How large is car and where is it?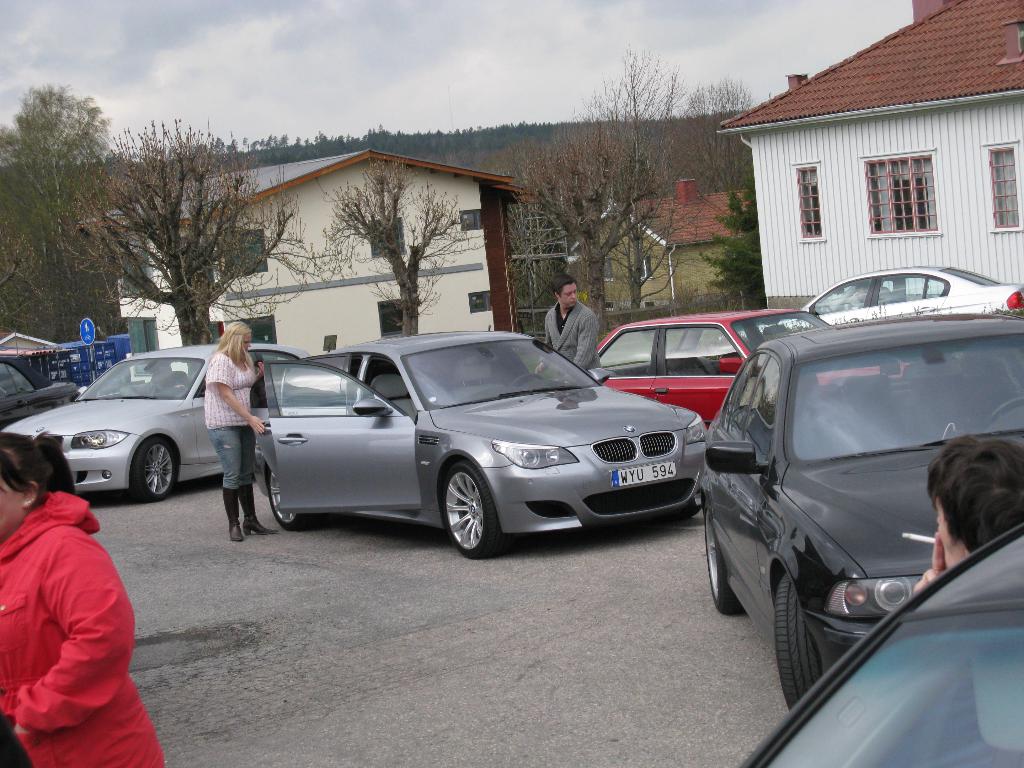
Bounding box: bbox(797, 268, 1023, 364).
